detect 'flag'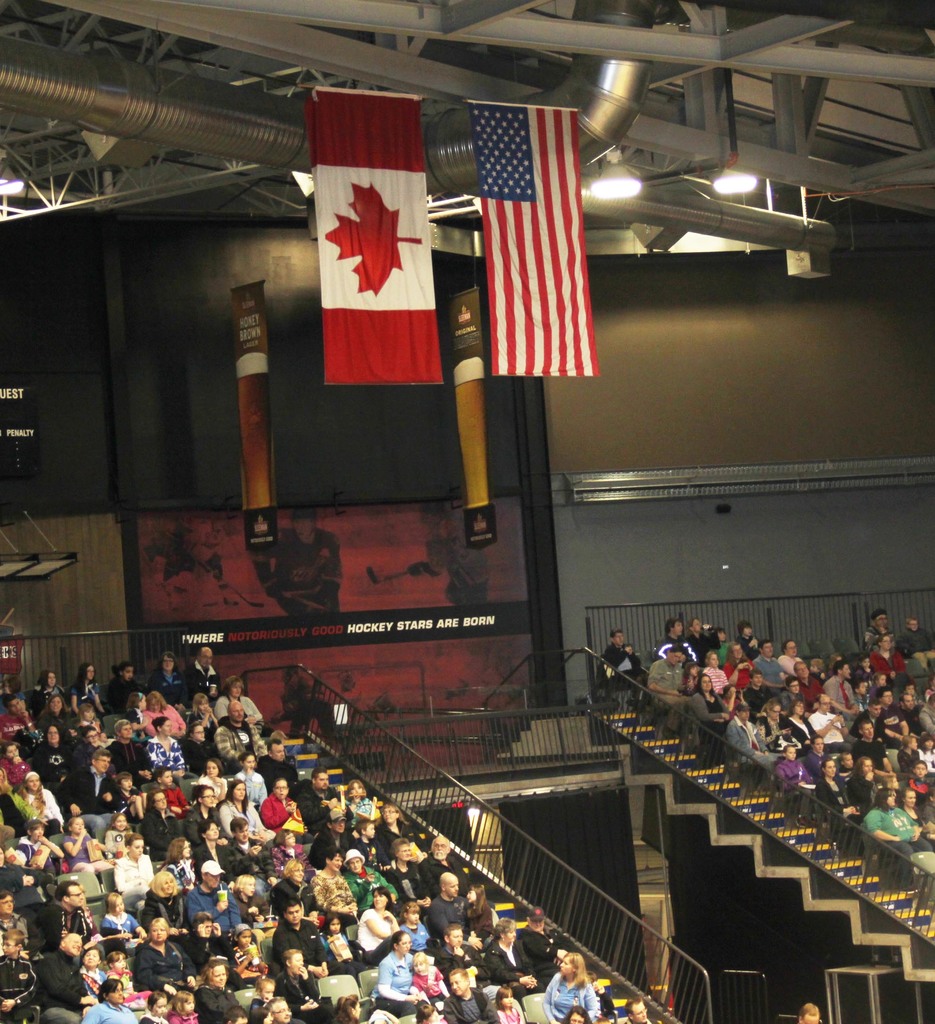
Rect(471, 101, 602, 376)
